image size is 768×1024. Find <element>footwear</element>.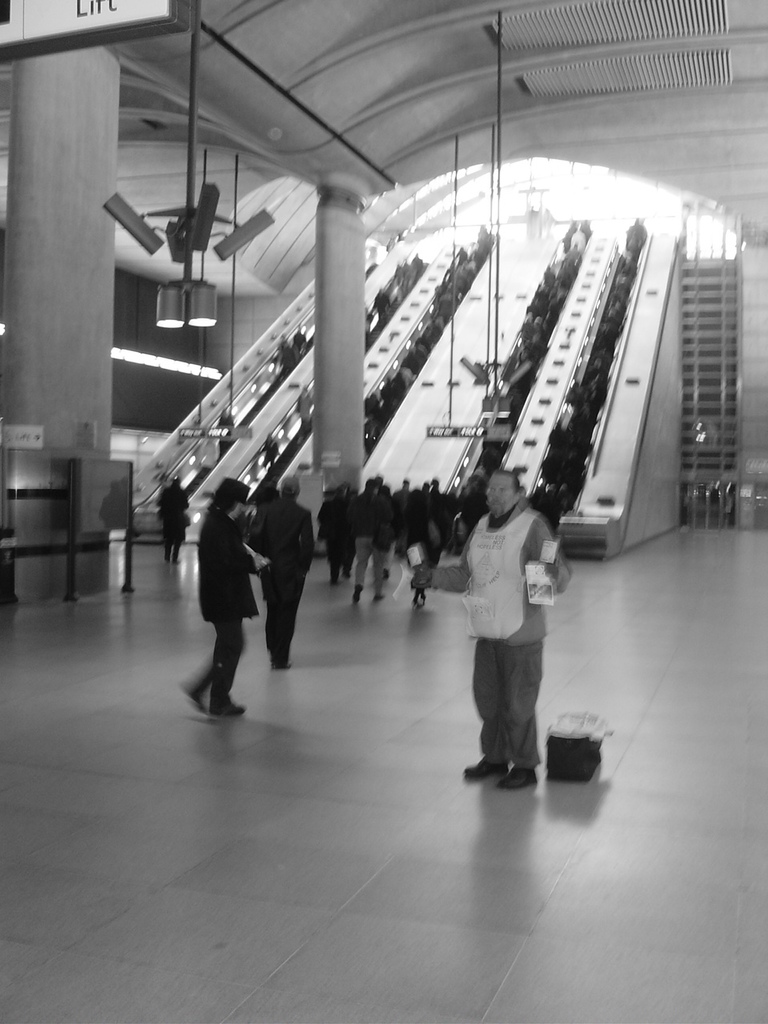
bbox=[497, 762, 541, 789].
